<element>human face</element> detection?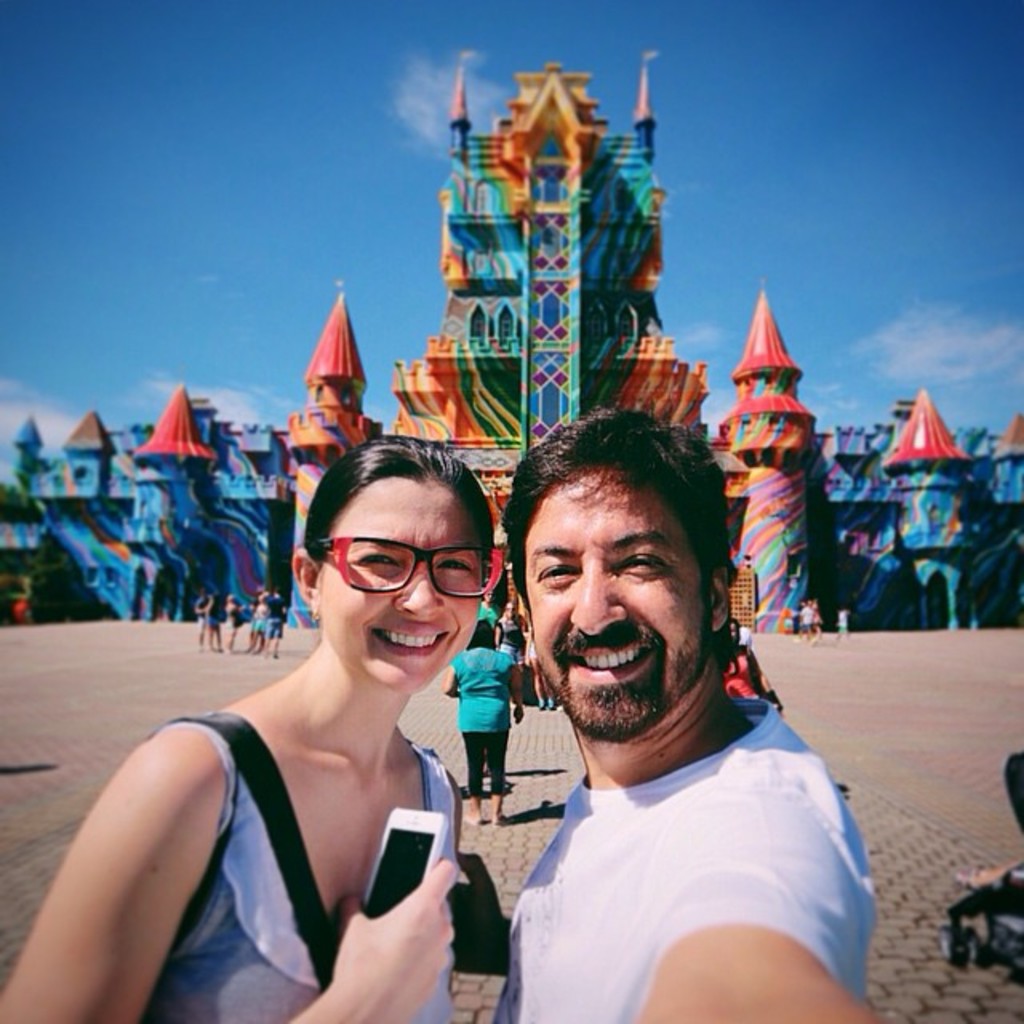
bbox=[310, 482, 480, 690]
